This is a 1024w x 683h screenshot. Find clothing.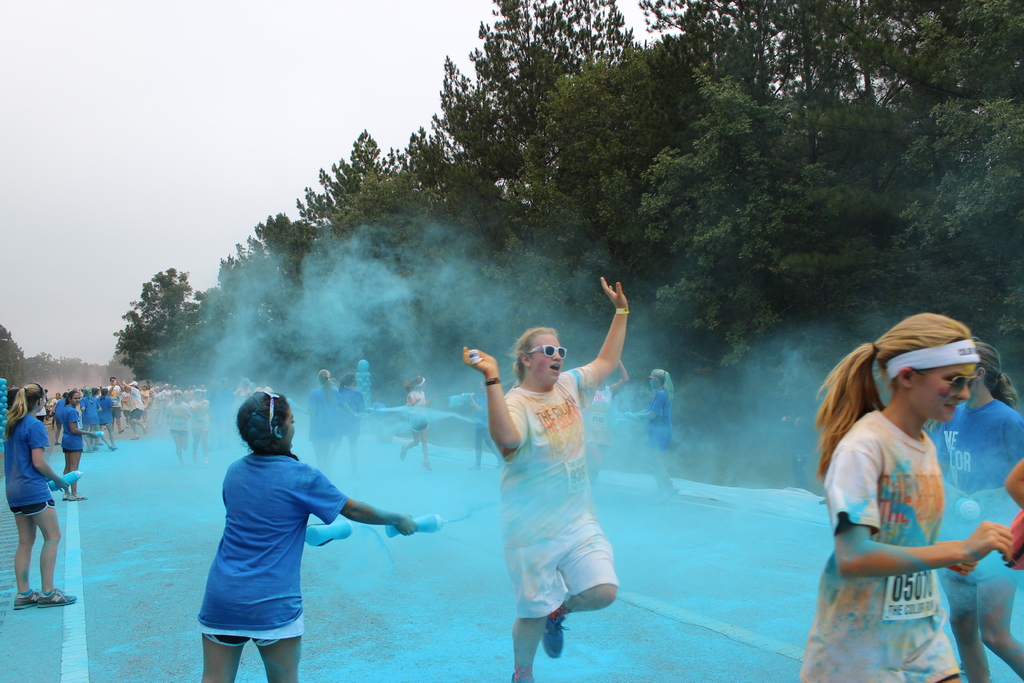
Bounding box: x1=804 y1=404 x2=963 y2=682.
